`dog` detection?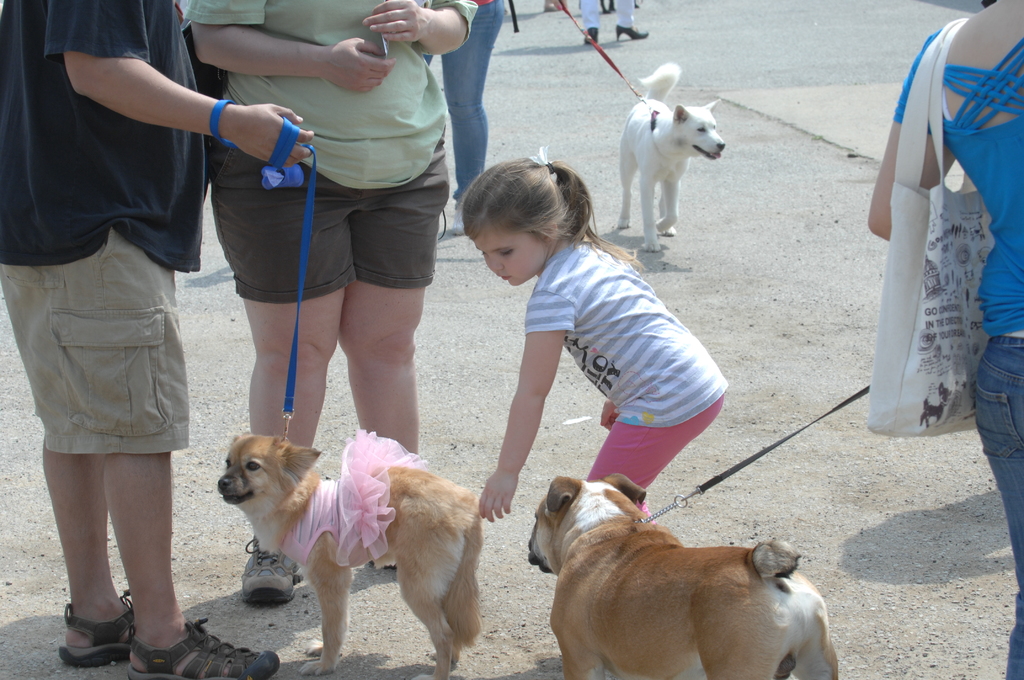
x1=530 y1=476 x2=844 y2=679
